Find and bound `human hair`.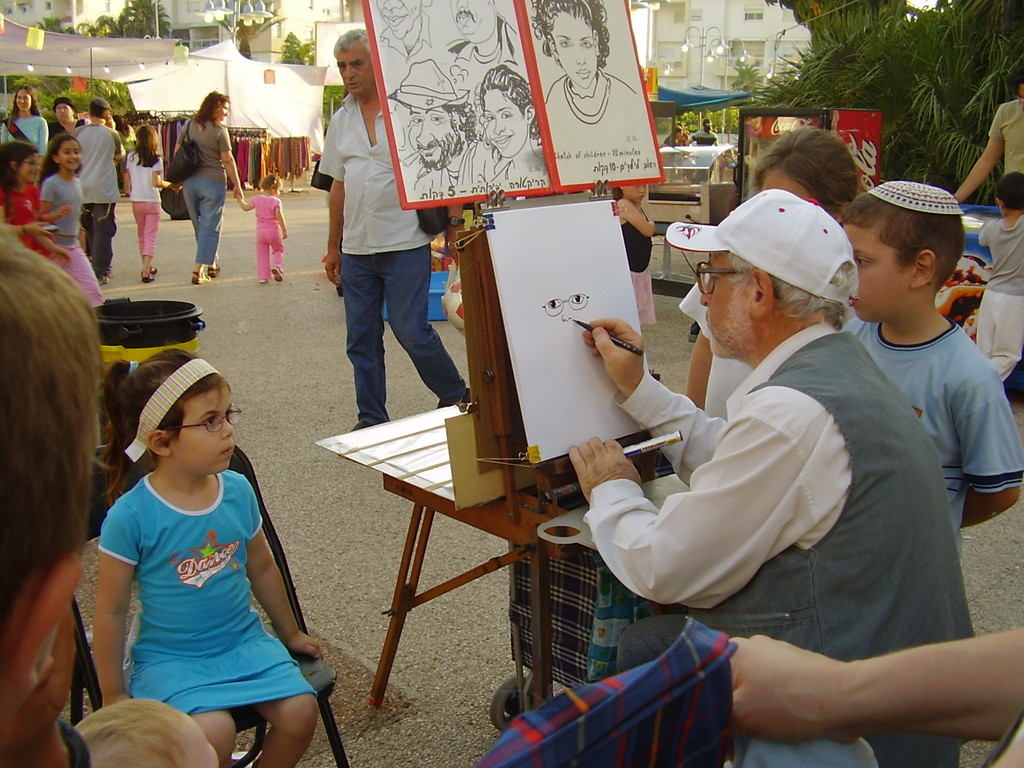
Bound: l=0, t=241, r=95, b=622.
